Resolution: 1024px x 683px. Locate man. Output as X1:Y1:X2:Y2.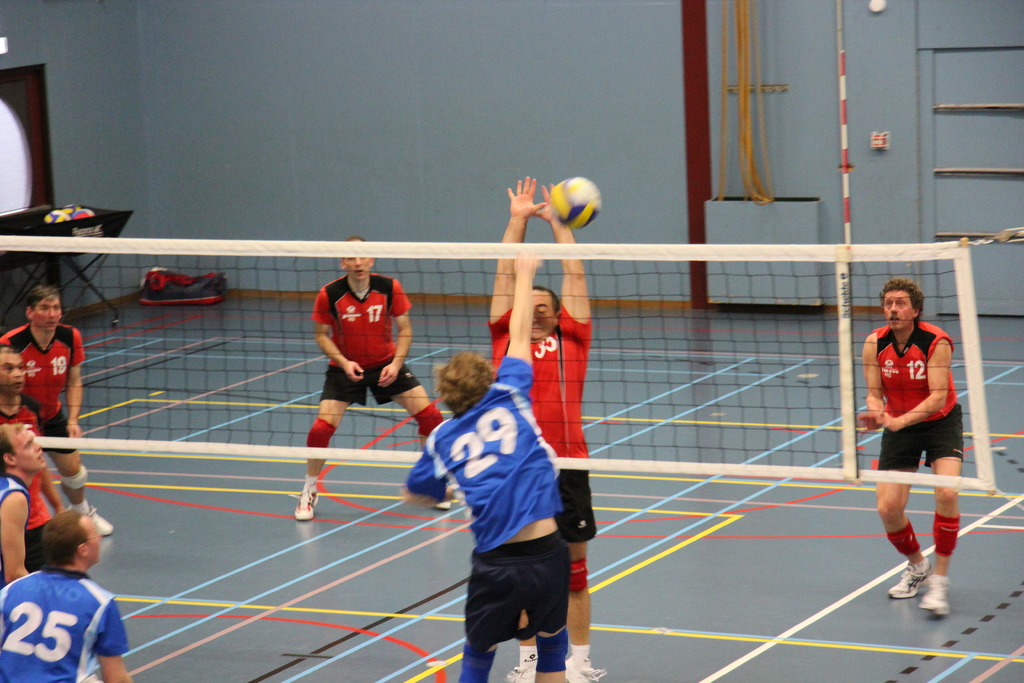
0:342:68:568.
